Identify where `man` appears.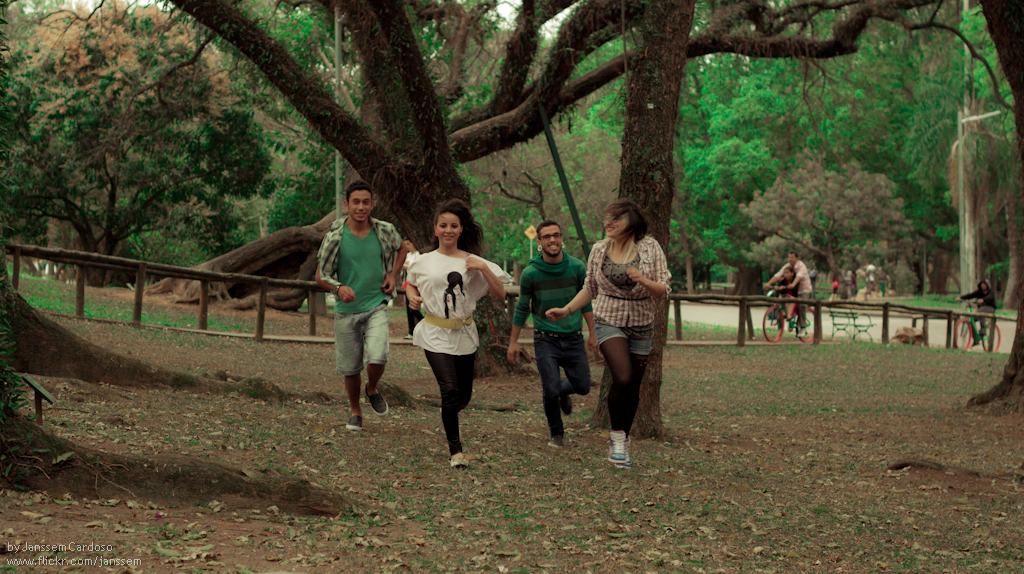
Appears at <bbox>507, 226, 597, 452</bbox>.
